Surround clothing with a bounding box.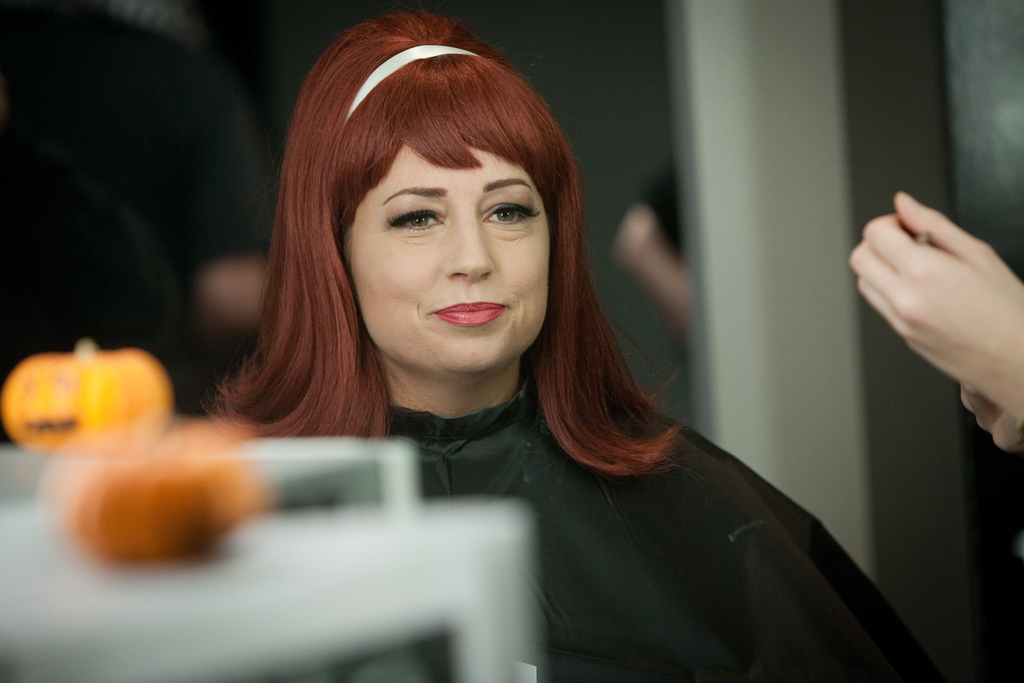
<bbox>636, 169, 680, 262</bbox>.
